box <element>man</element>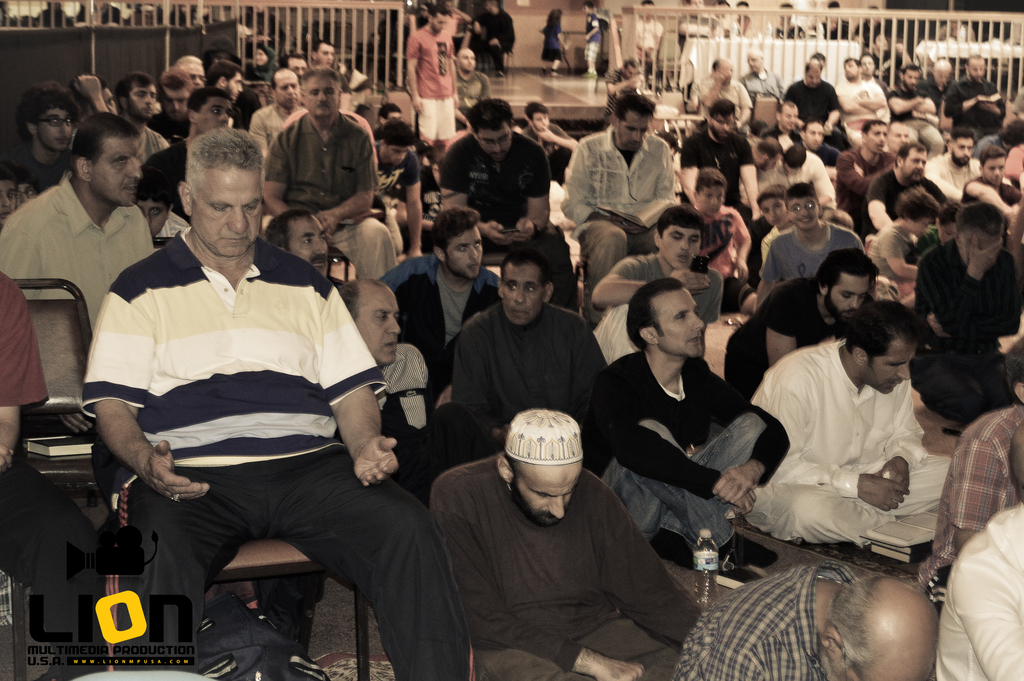
locate(0, 110, 155, 327)
